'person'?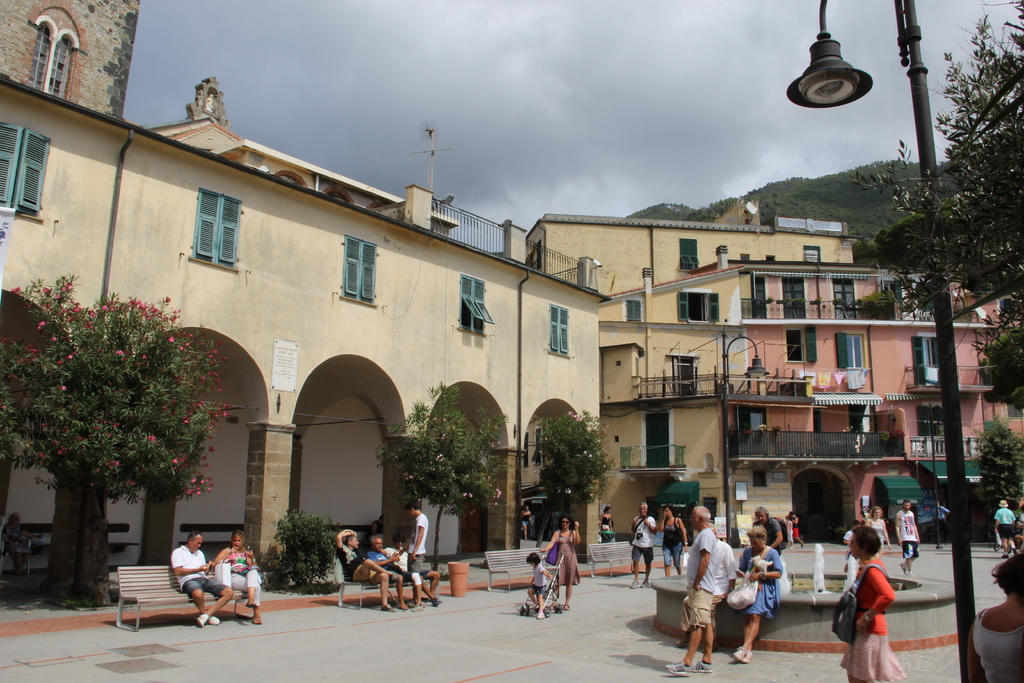
x1=661, y1=502, x2=714, y2=673
